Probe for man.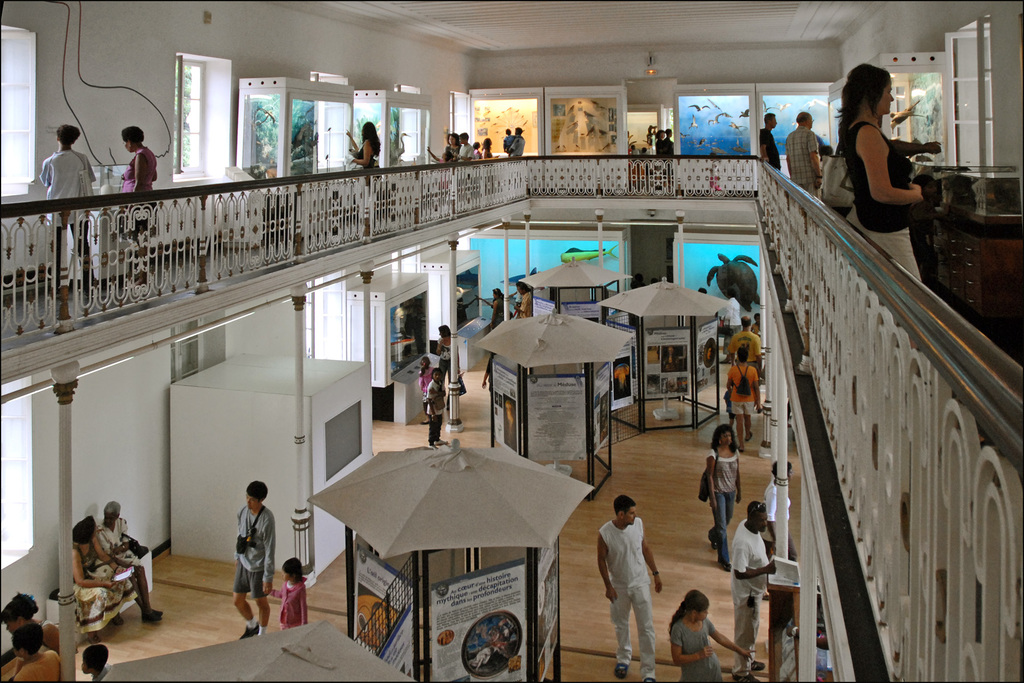
Probe result: [596,493,662,681].
